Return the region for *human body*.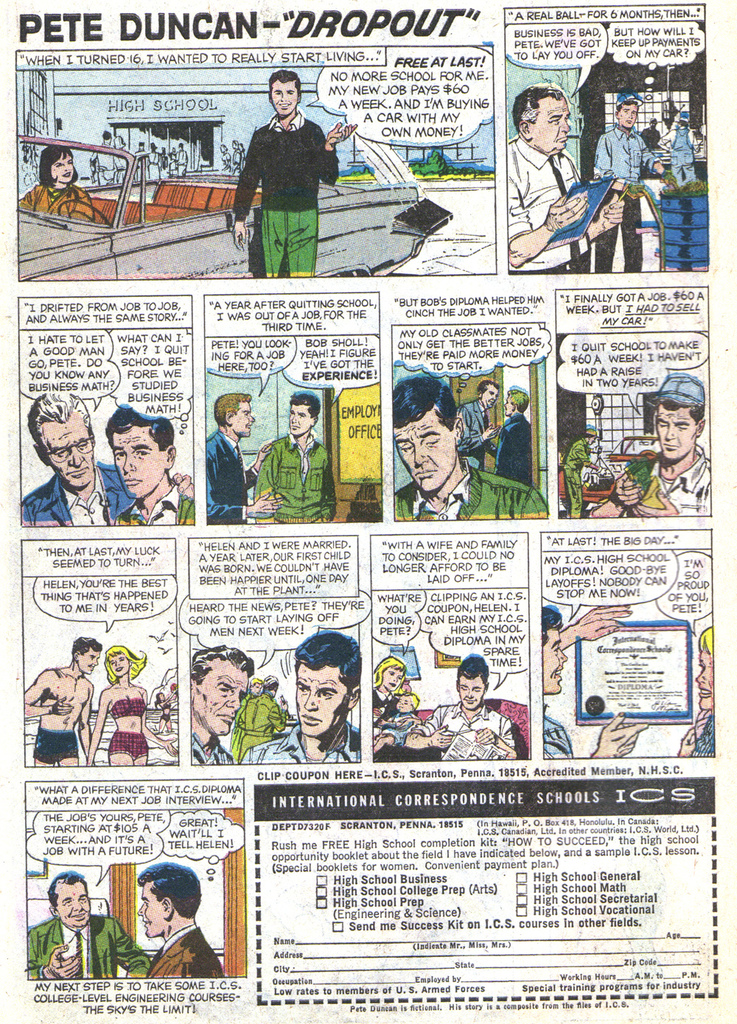
locate(22, 913, 154, 976).
